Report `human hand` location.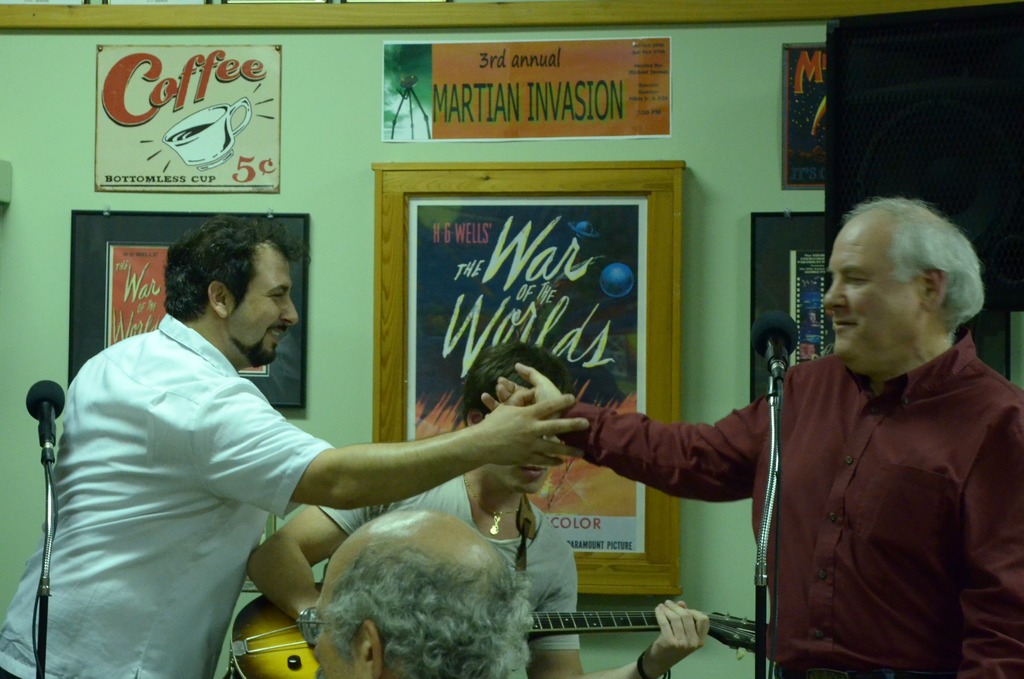
Report: Rect(461, 377, 596, 503).
